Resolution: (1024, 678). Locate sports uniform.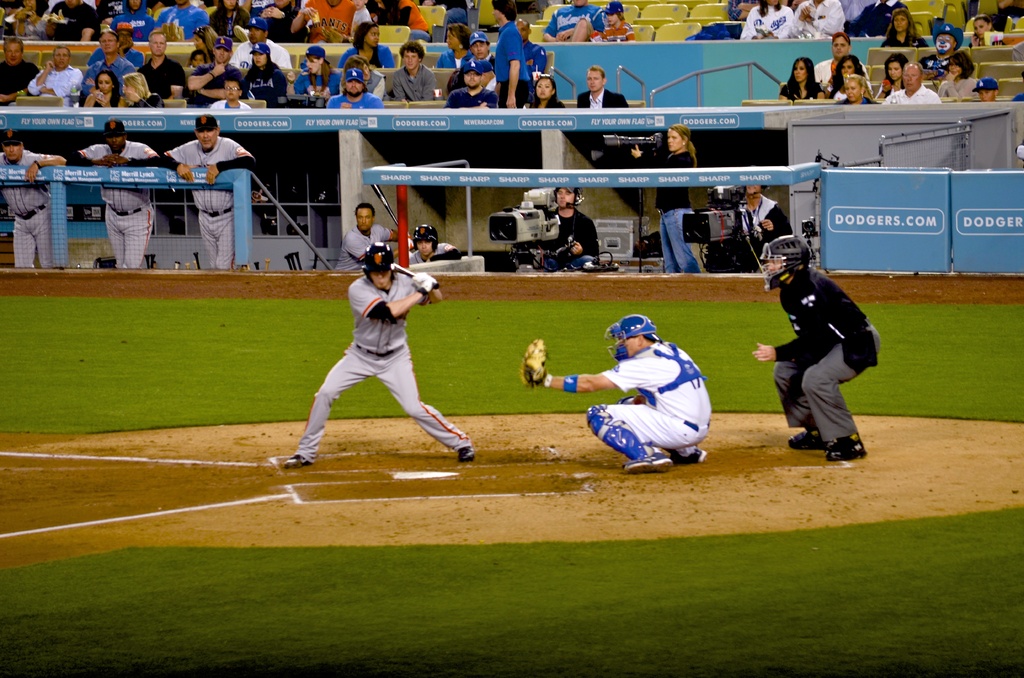
(x1=0, y1=155, x2=61, y2=269).
